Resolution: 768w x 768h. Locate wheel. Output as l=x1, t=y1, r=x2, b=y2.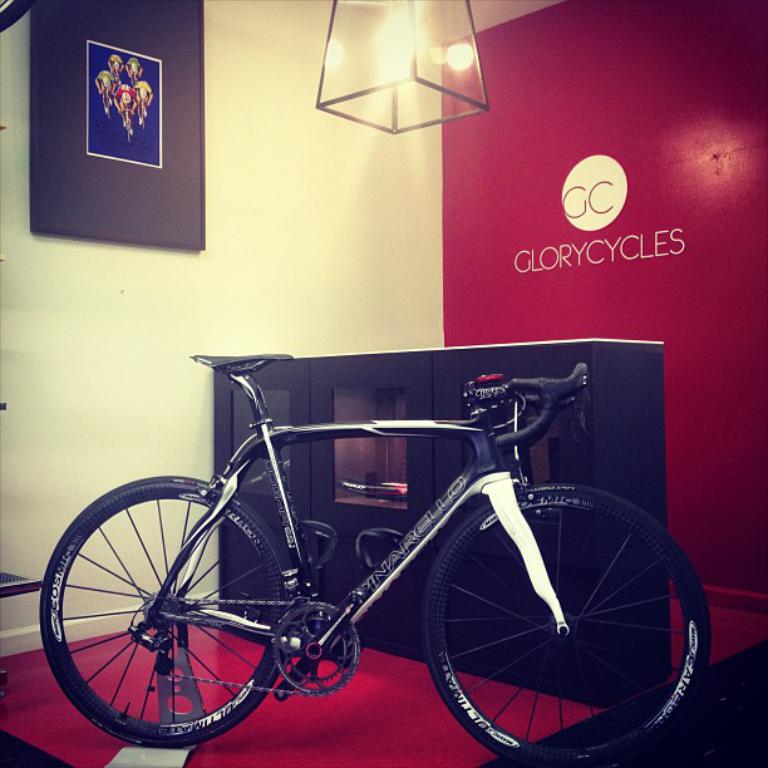
l=48, t=477, r=299, b=747.
